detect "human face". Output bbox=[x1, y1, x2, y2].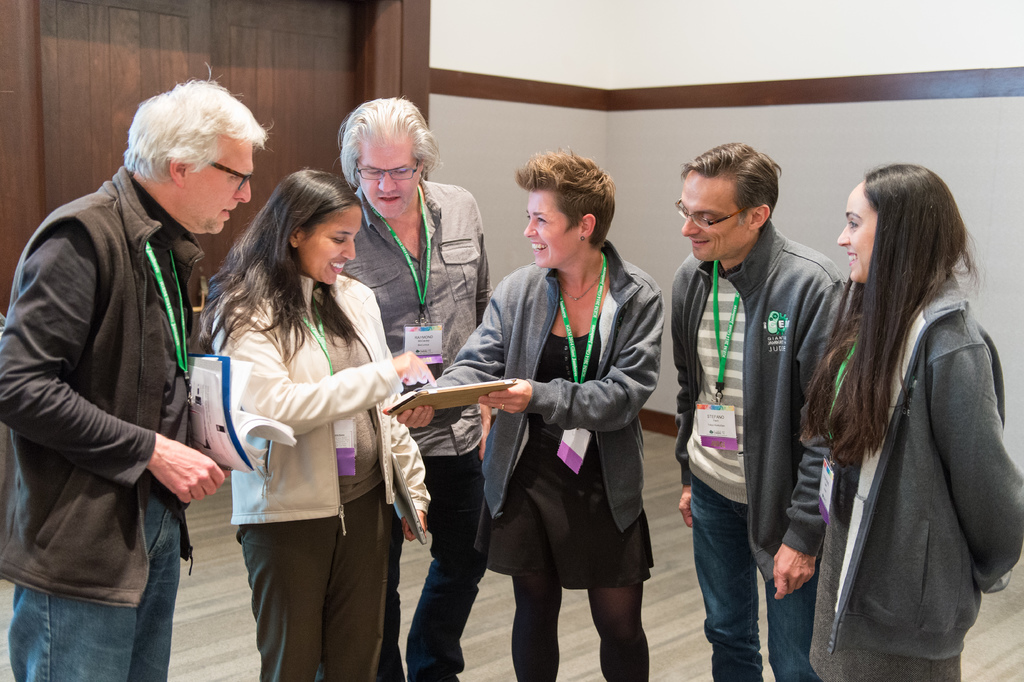
bbox=[173, 136, 255, 232].
